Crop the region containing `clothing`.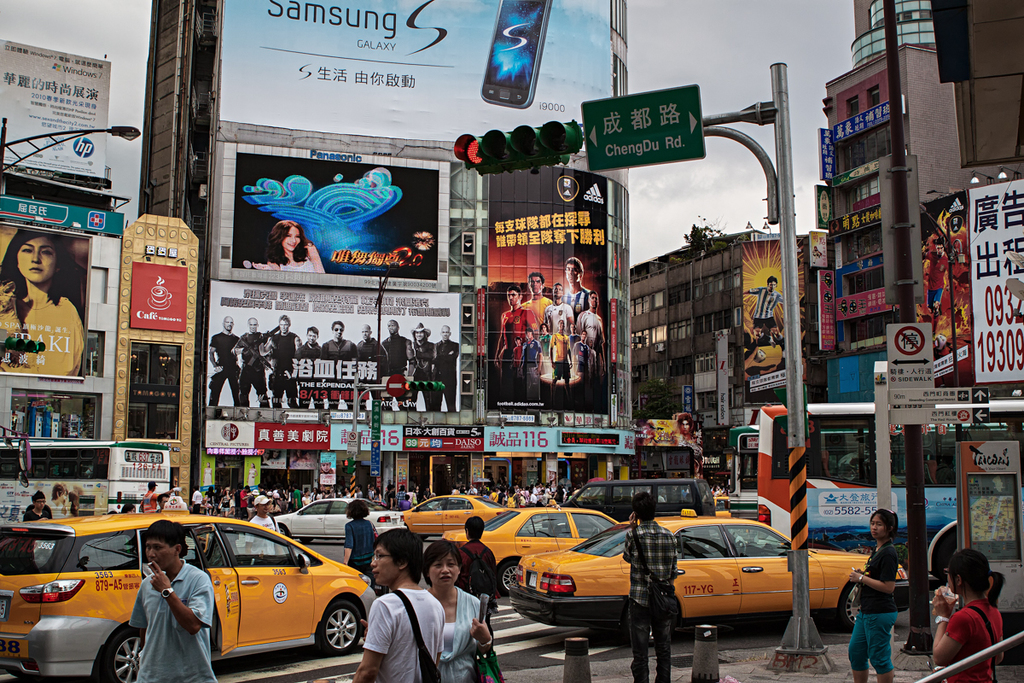
Crop region: (x1=346, y1=517, x2=372, y2=576).
